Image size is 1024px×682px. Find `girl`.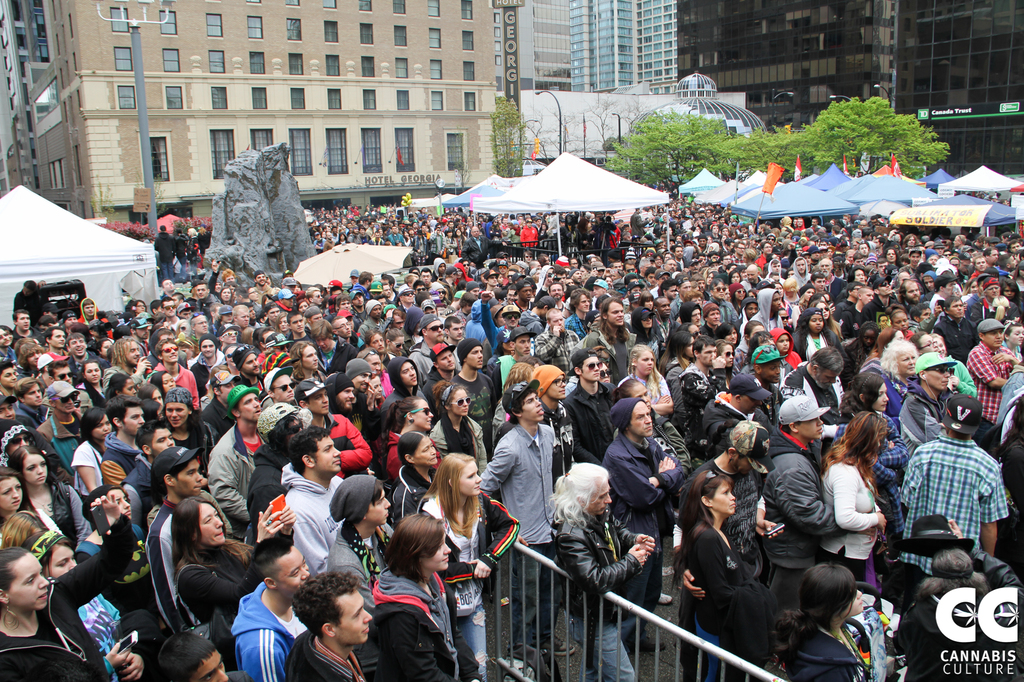
<bbox>705, 271, 716, 287</bbox>.
